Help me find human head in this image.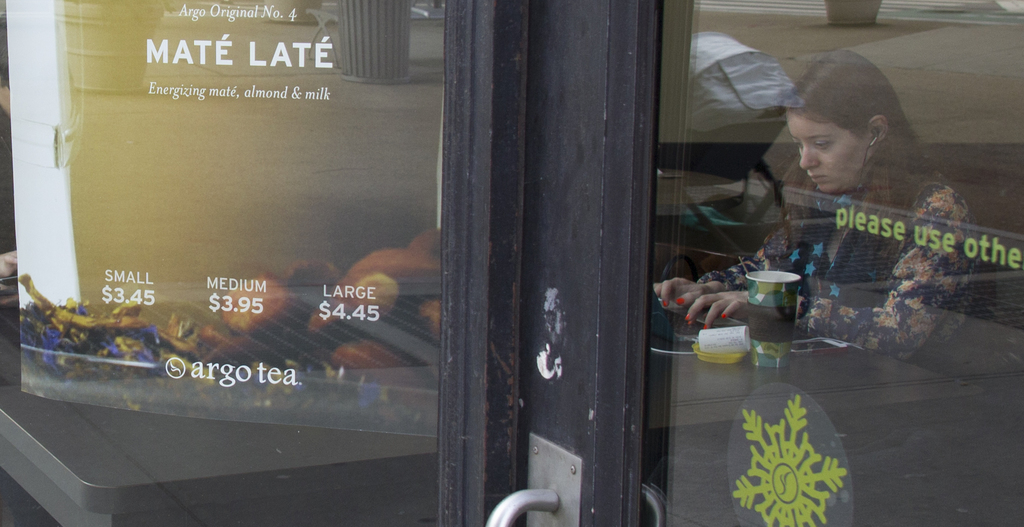
Found it: x1=792 y1=44 x2=918 y2=181.
